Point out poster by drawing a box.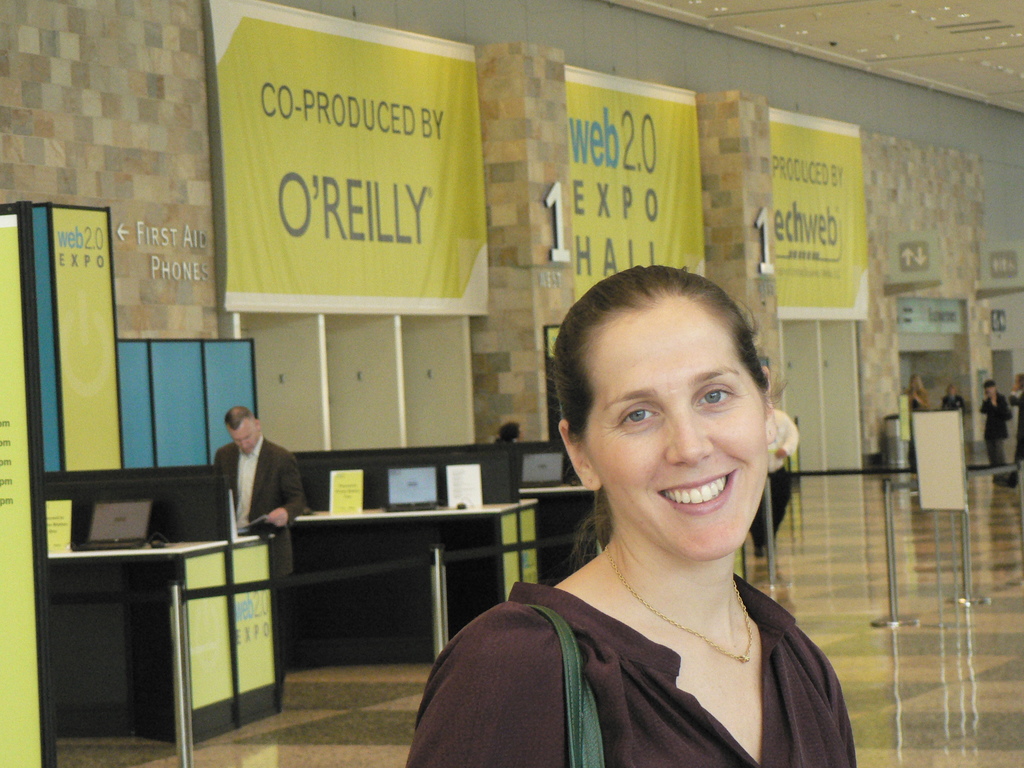
214,0,486,314.
